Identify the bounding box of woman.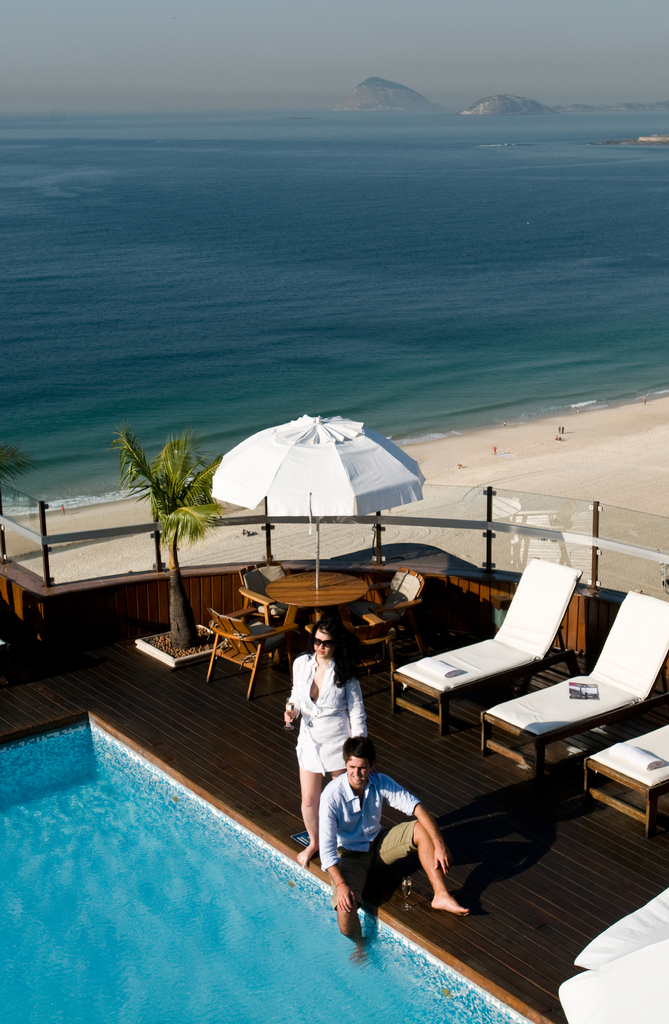
bbox=(277, 618, 358, 870).
